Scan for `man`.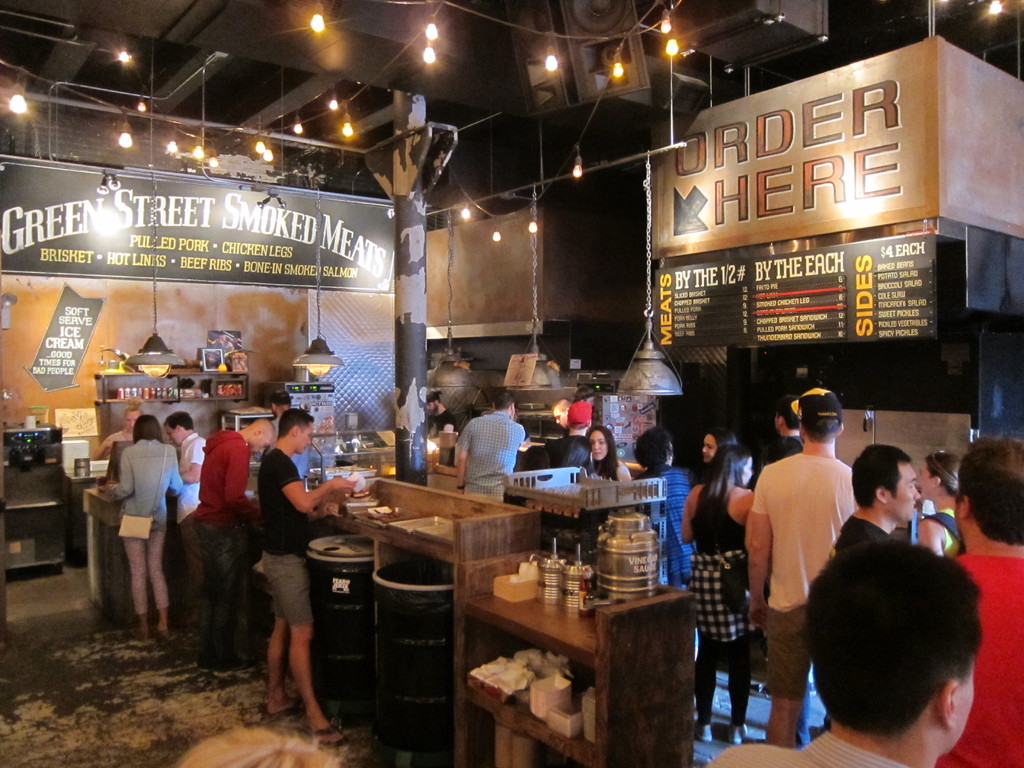
Scan result: 166:412:209:627.
